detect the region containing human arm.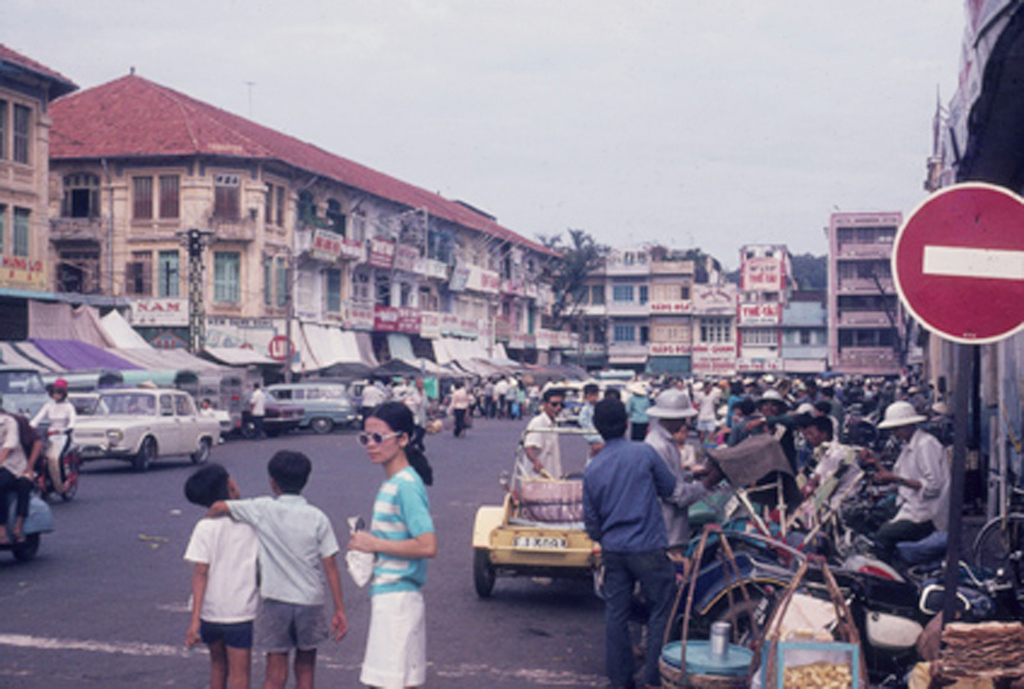
[179,521,211,653].
